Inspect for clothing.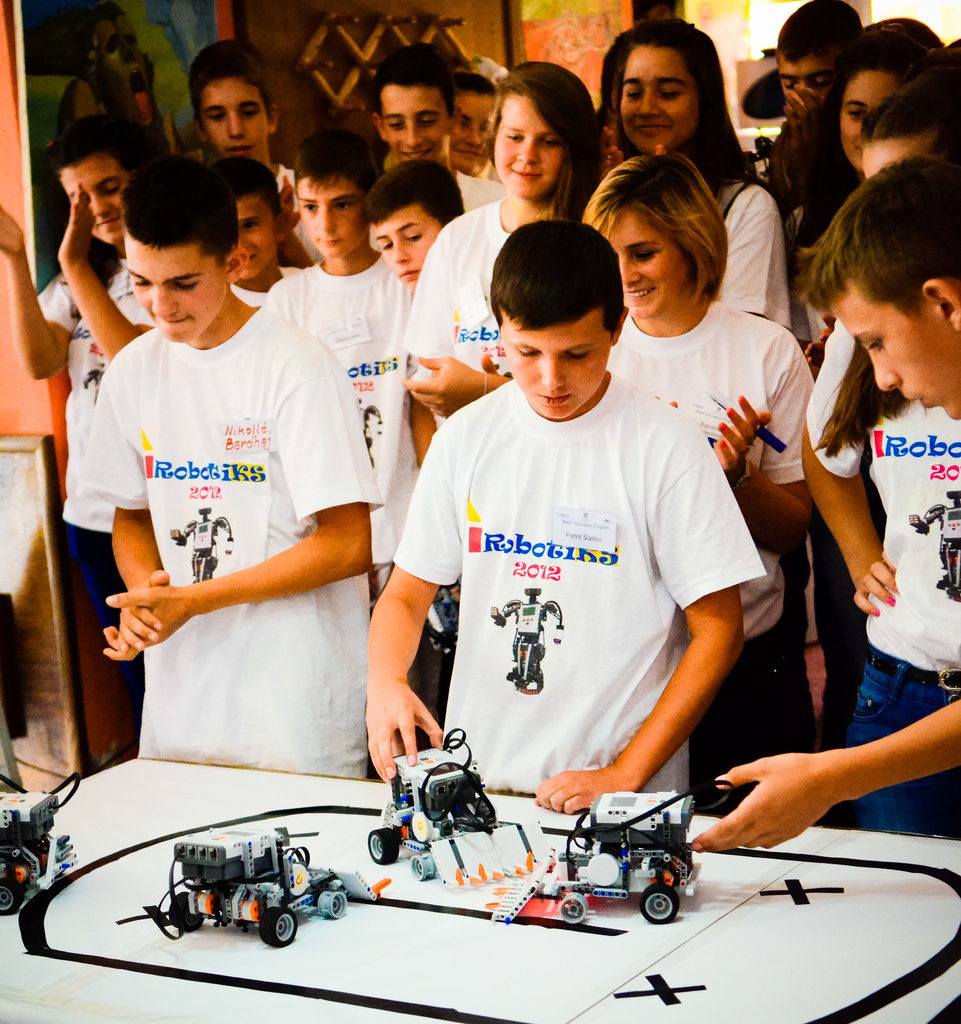
Inspection: bbox=(805, 312, 960, 858).
